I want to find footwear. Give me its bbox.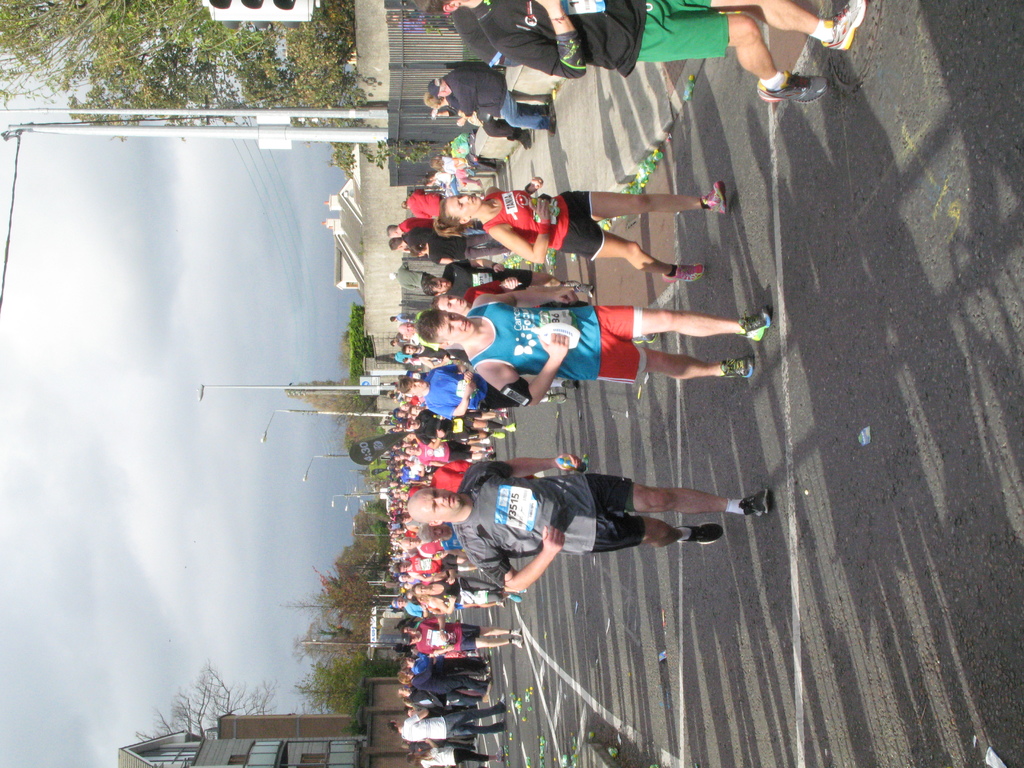
BBox(698, 181, 727, 214).
